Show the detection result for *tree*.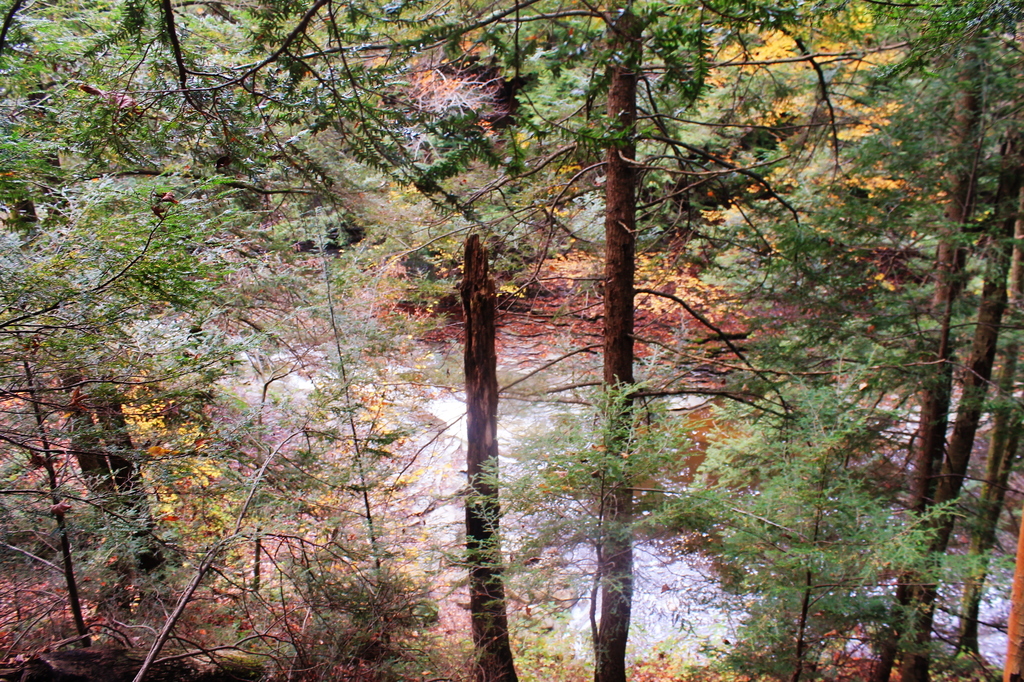
box=[727, 0, 1023, 681].
